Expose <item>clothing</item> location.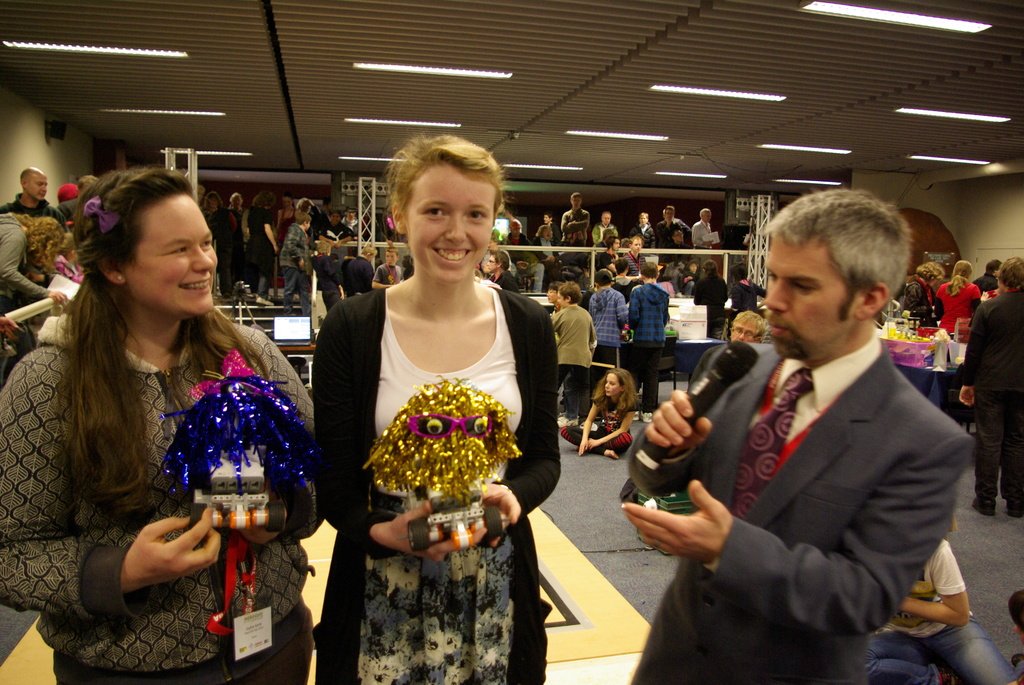
Exposed at [x1=532, y1=235, x2=564, y2=269].
